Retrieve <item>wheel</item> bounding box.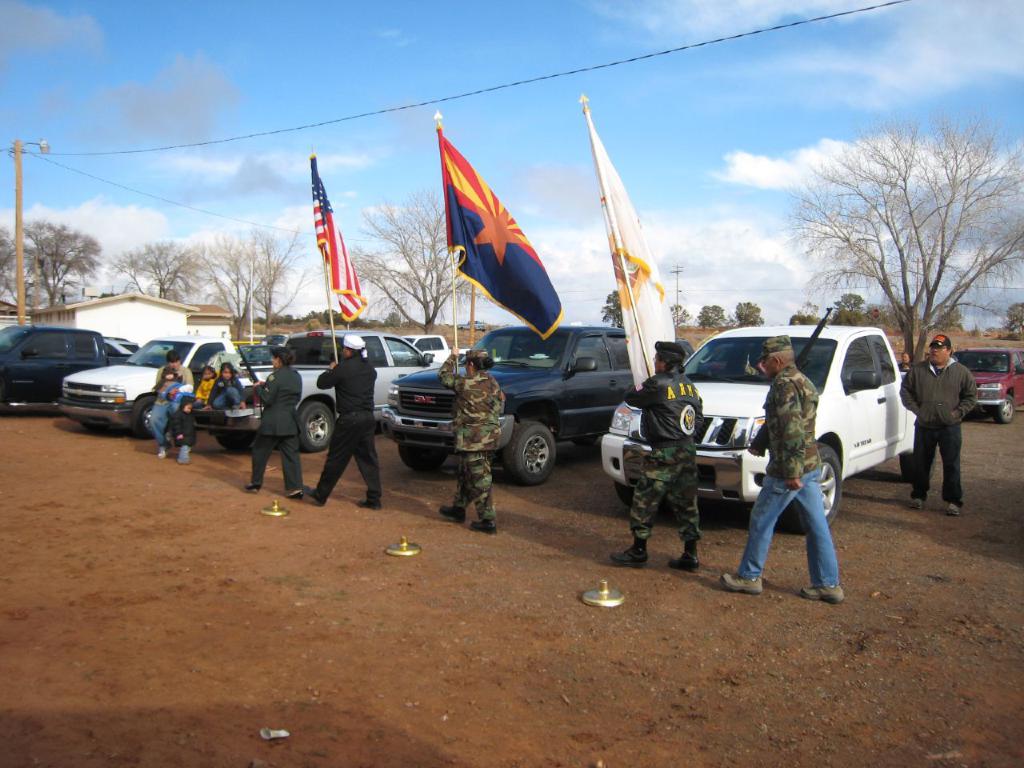
Bounding box: [82,418,110,432].
